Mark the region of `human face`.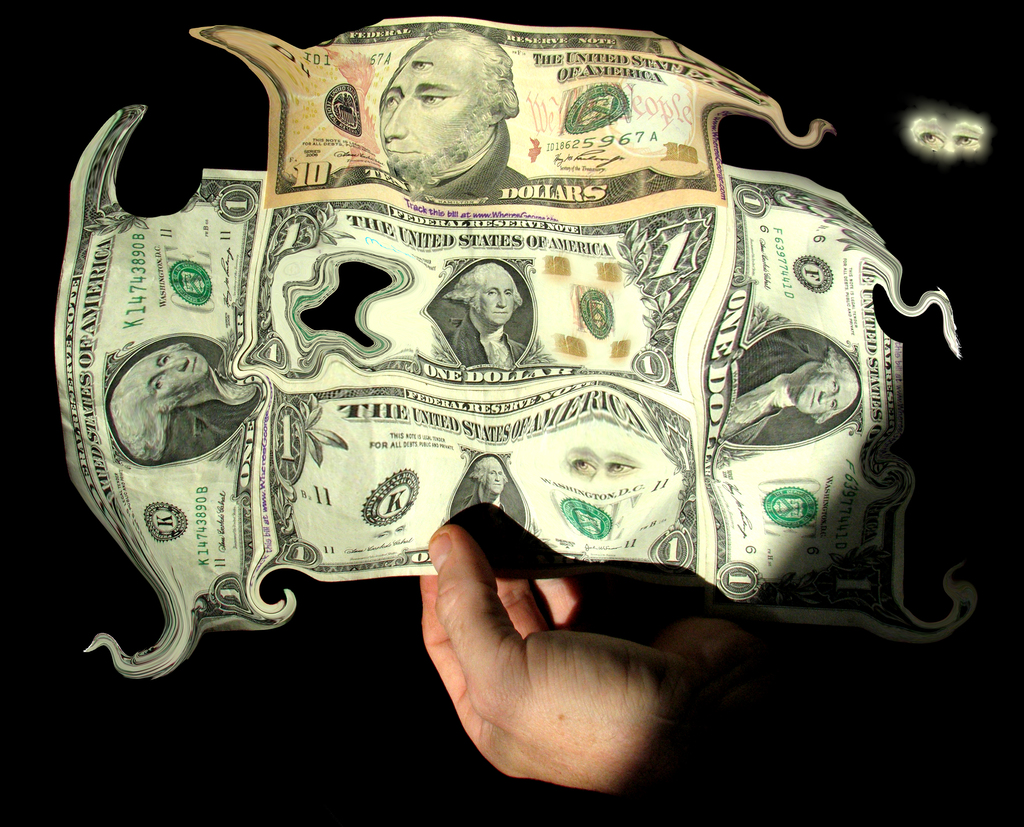
Region: 802,375,857,412.
